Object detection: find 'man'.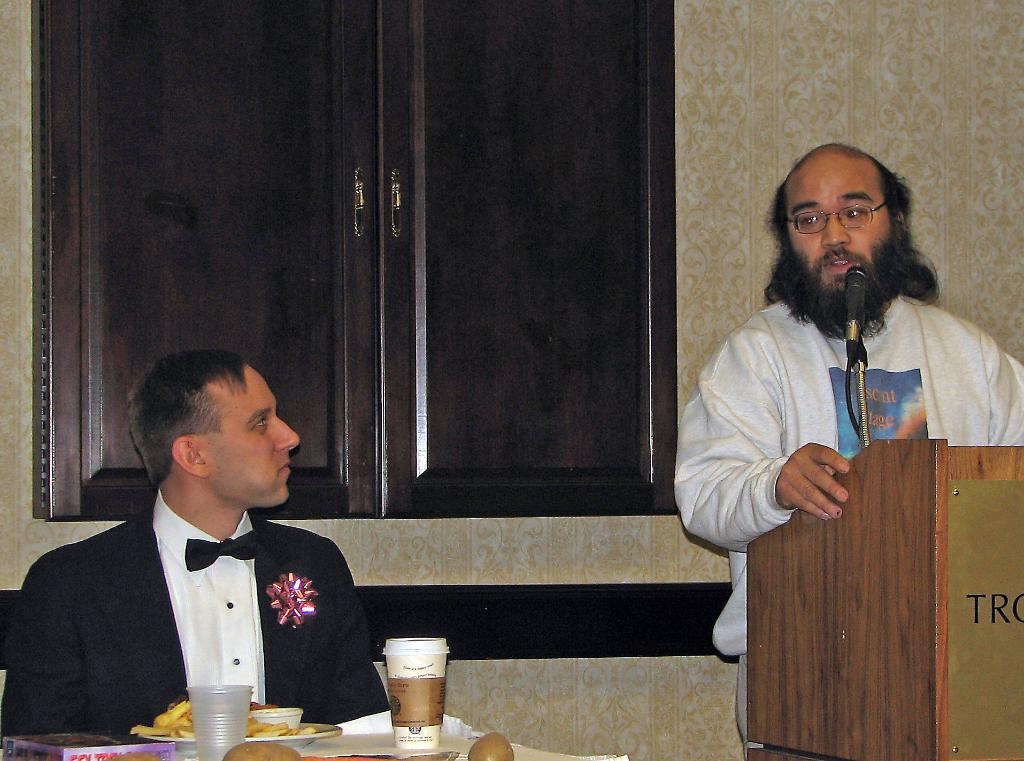
19,360,380,743.
